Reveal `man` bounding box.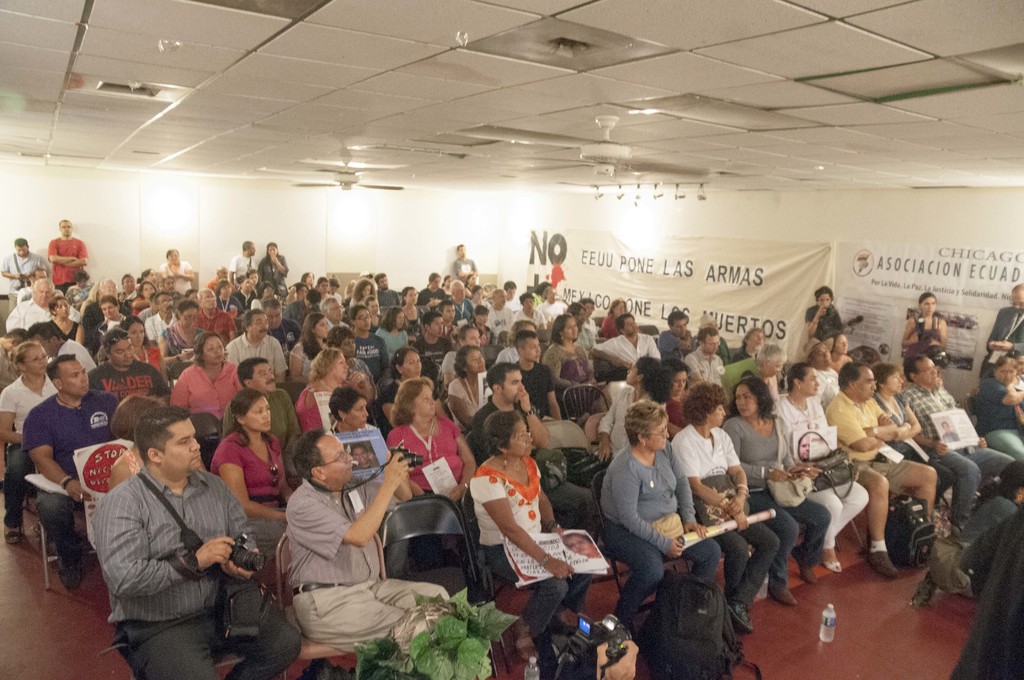
Revealed: BBox(195, 288, 236, 344).
